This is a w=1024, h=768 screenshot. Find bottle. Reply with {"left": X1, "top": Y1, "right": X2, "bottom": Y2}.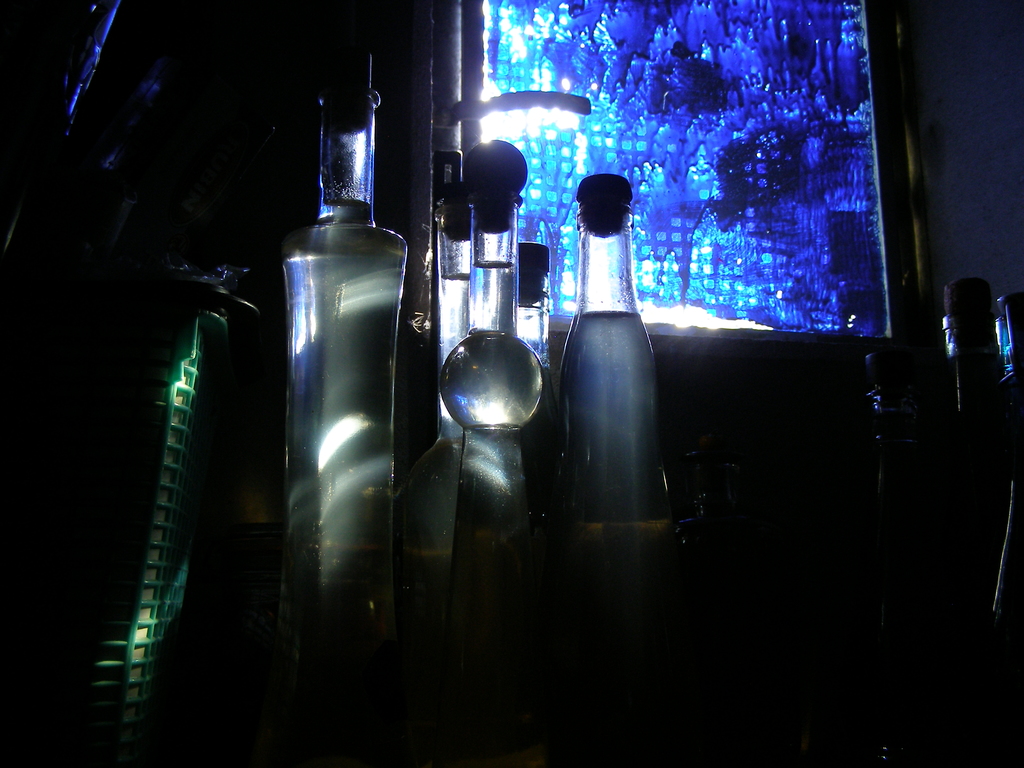
{"left": 396, "top": 183, "right": 470, "bottom": 552}.
